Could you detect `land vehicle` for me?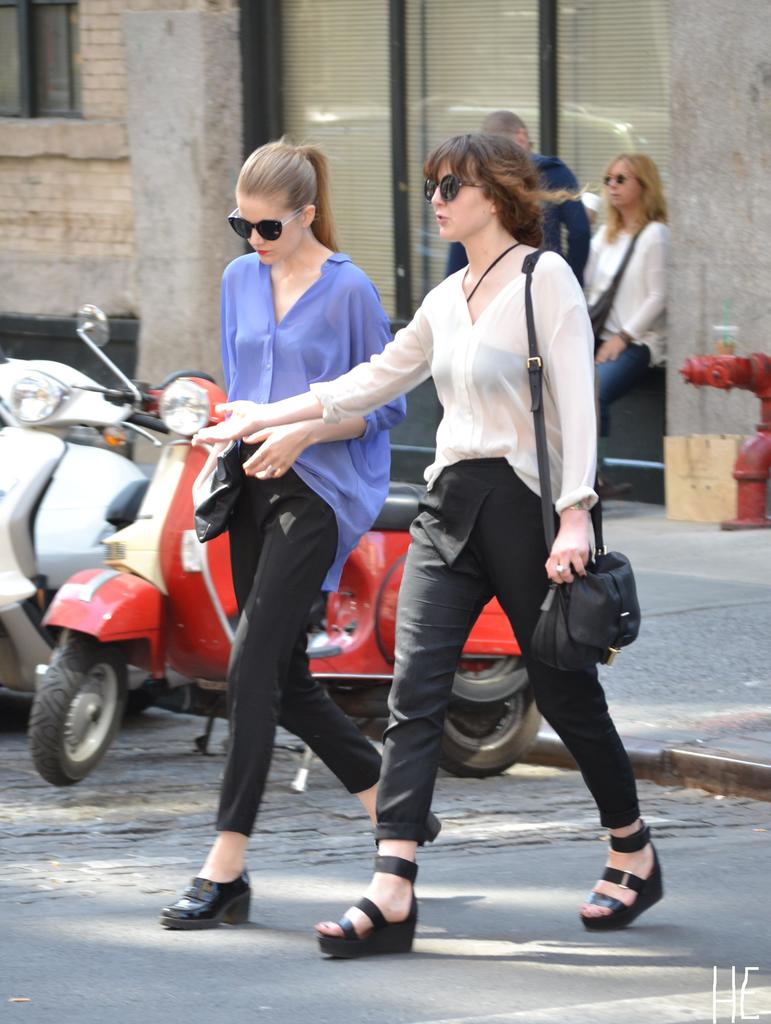
Detection result: <box>0,347,154,707</box>.
